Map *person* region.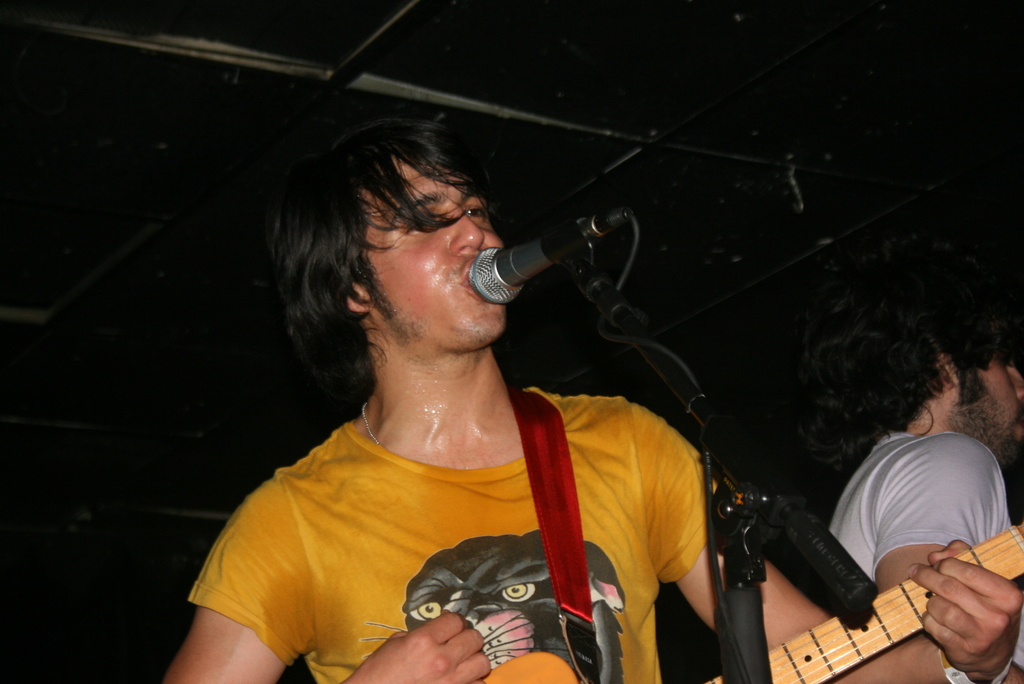
Mapped to crop(143, 111, 1023, 683).
